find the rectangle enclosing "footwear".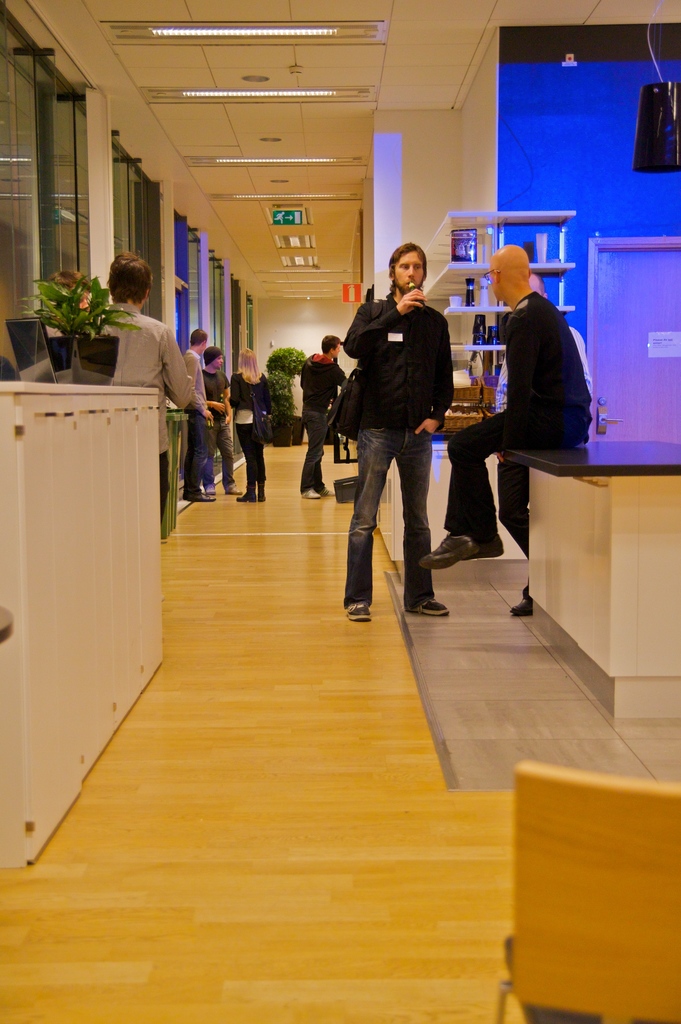
select_region(260, 483, 269, 503).
